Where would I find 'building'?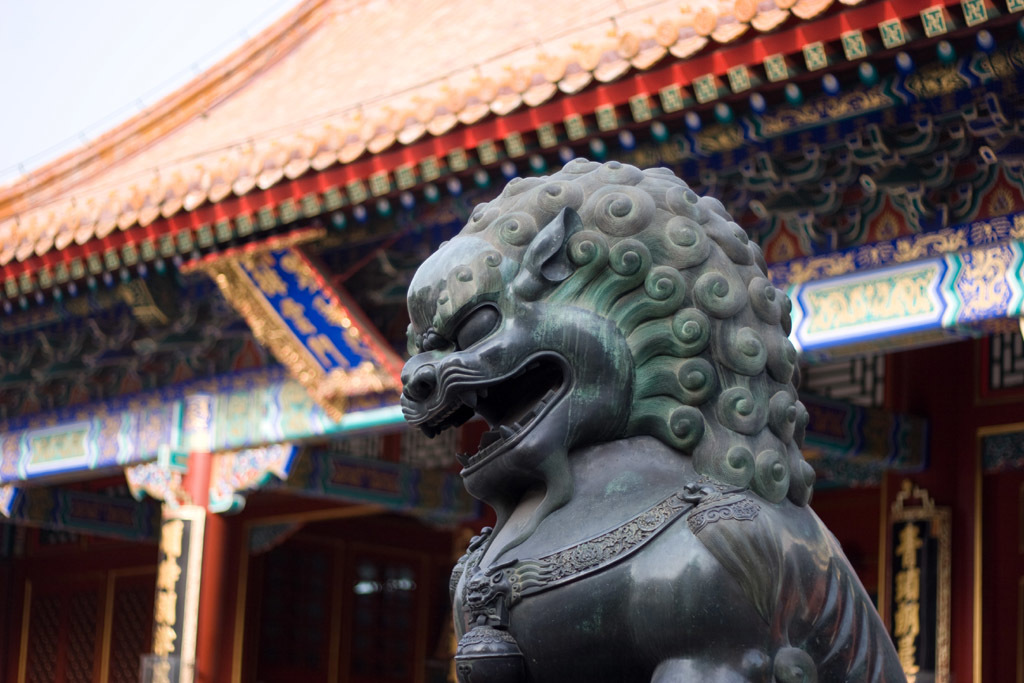
At Rect(0, 0, 1023, 682).
